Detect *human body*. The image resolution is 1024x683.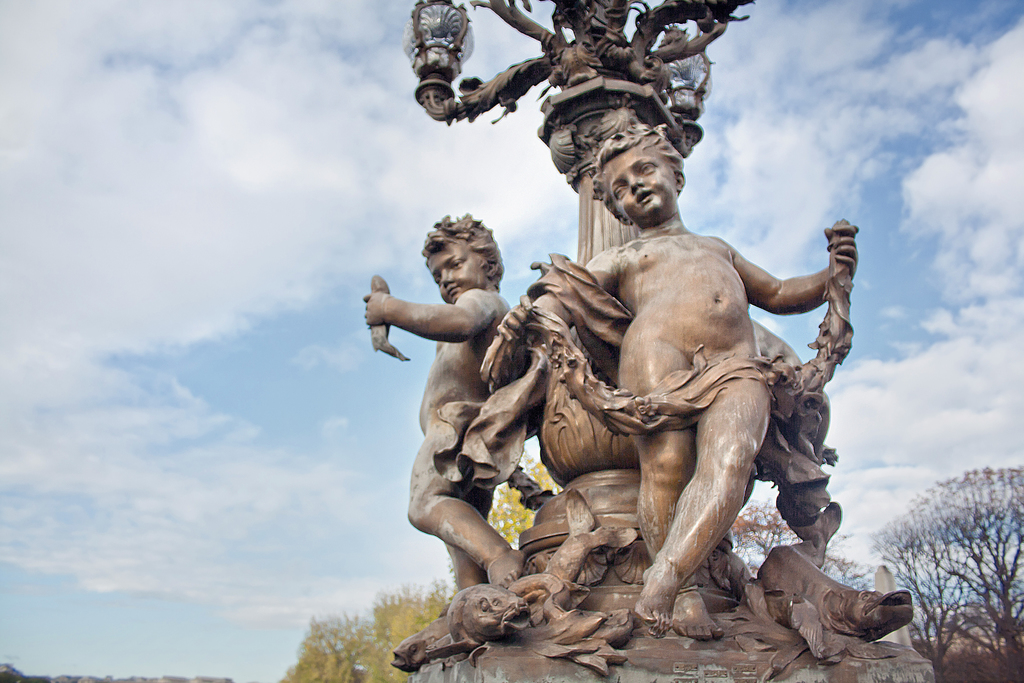
[505,125,858,619].
